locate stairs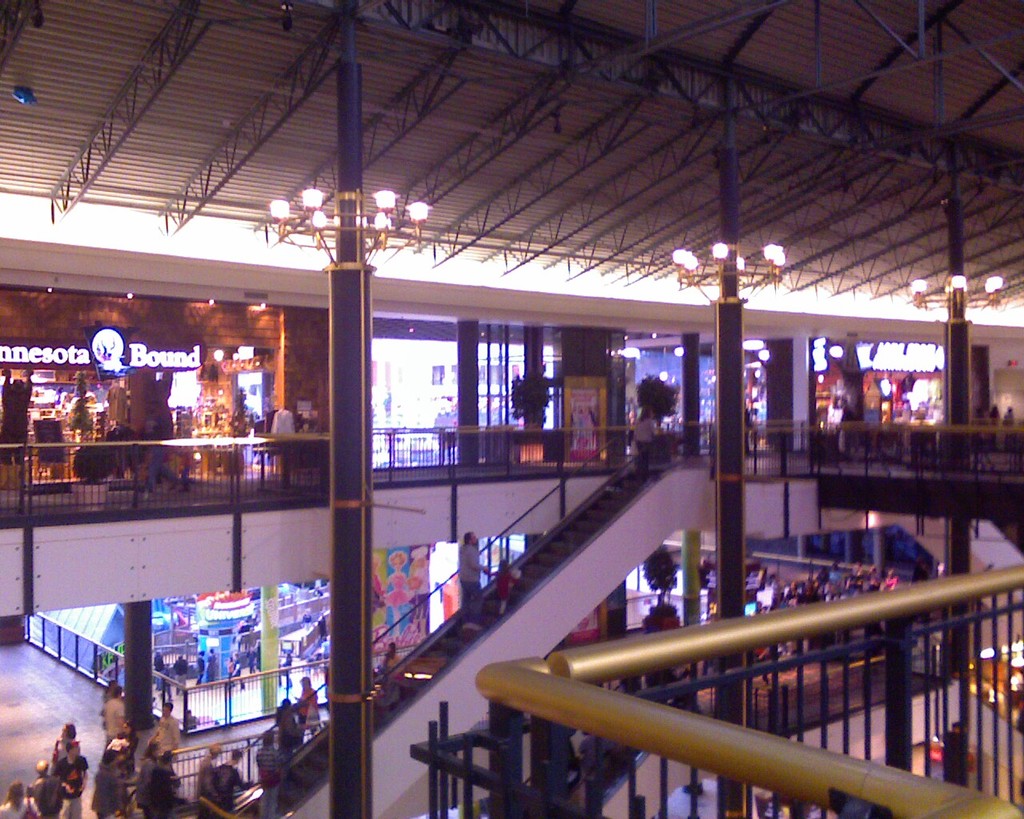
(left=253, top=467, right=658, bottom=818)
